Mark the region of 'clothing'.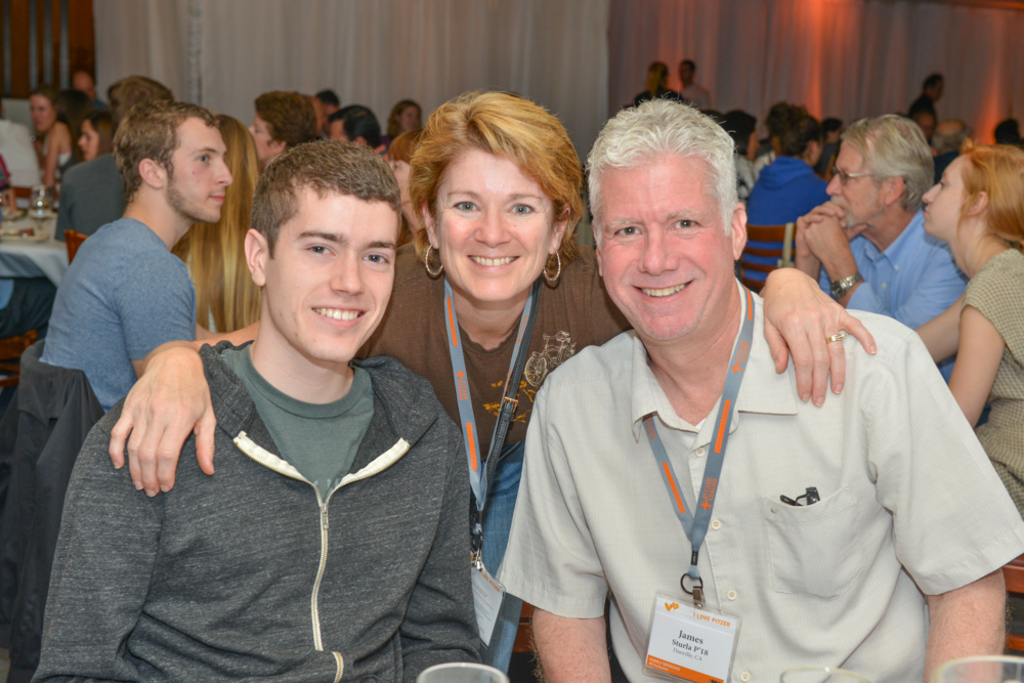
Region: {"x1": 373, "y1": 239, "x2": 609, "y2": 471}.
